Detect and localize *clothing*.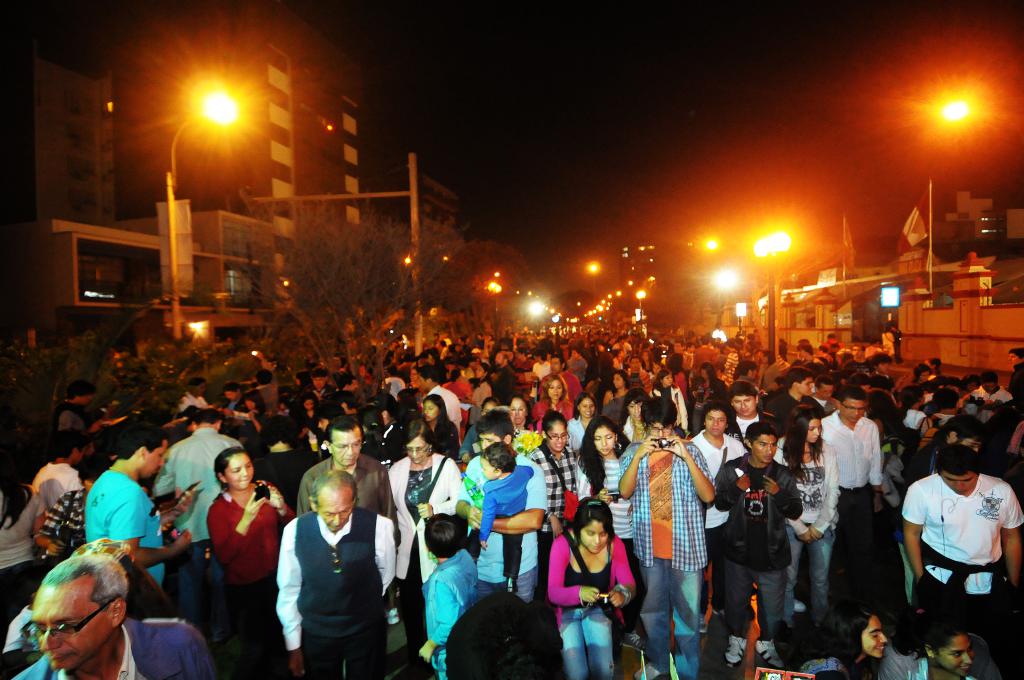
Localized at crop(463, 445, 547, 604).
